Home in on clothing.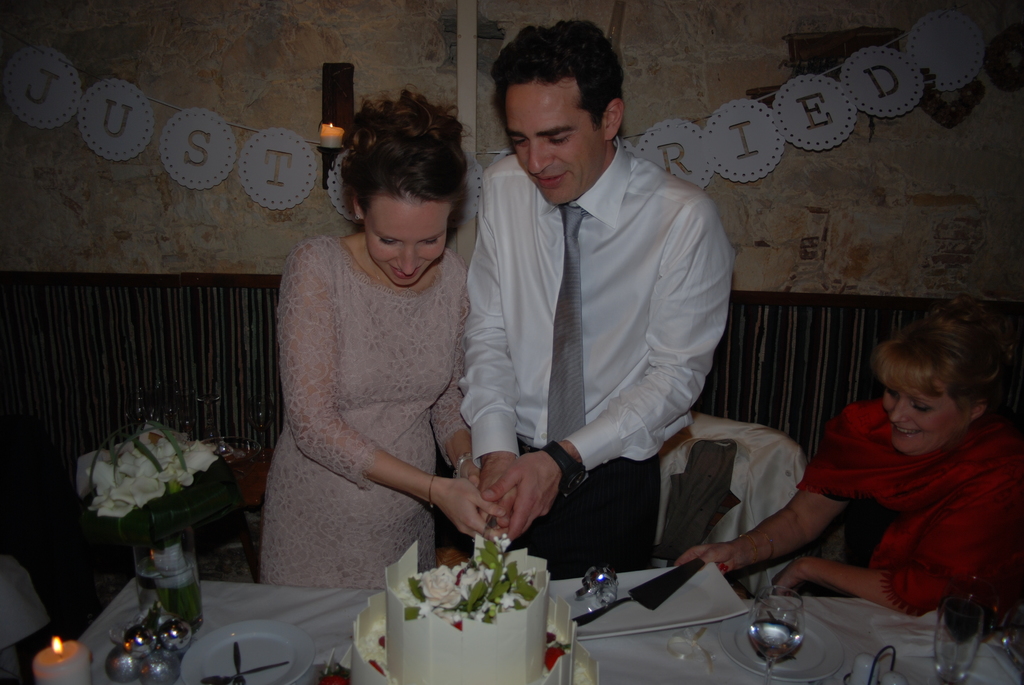
Homed in at <region>261, 221, 490, 606</region>.
